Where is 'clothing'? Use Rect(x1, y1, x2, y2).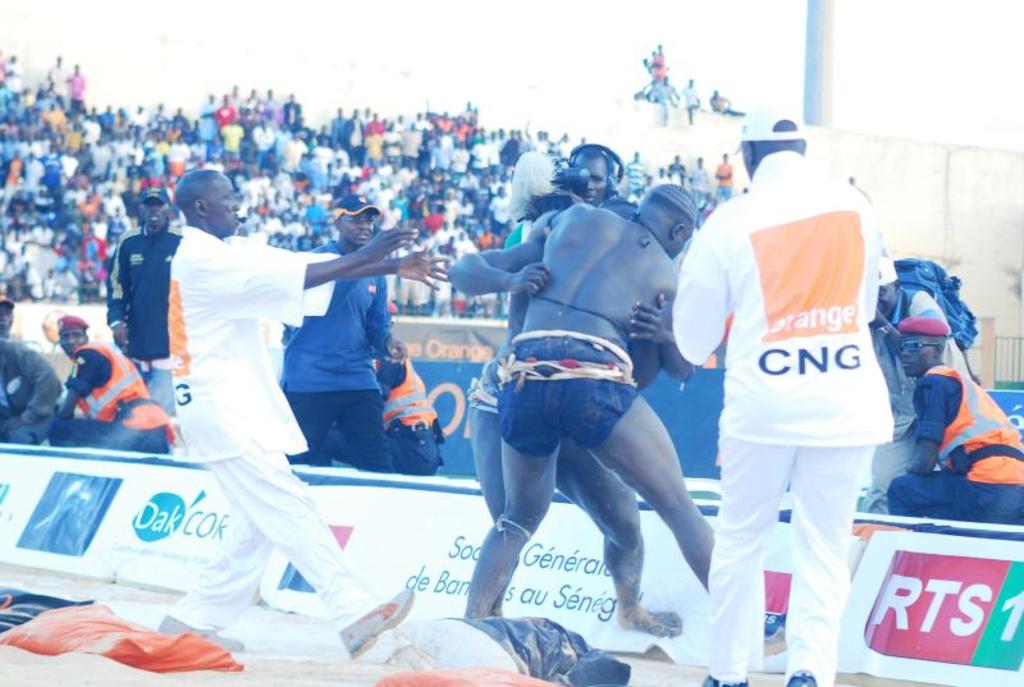
Rect(673, 160, 882, 445).
